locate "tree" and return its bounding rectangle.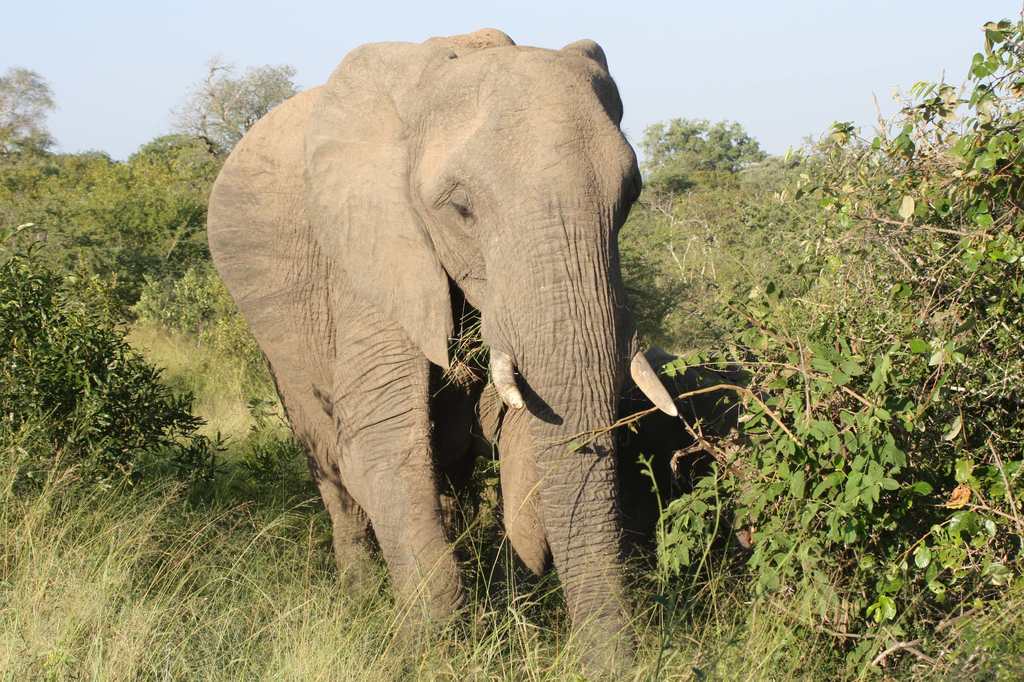
[633, 115, 756, 197].
